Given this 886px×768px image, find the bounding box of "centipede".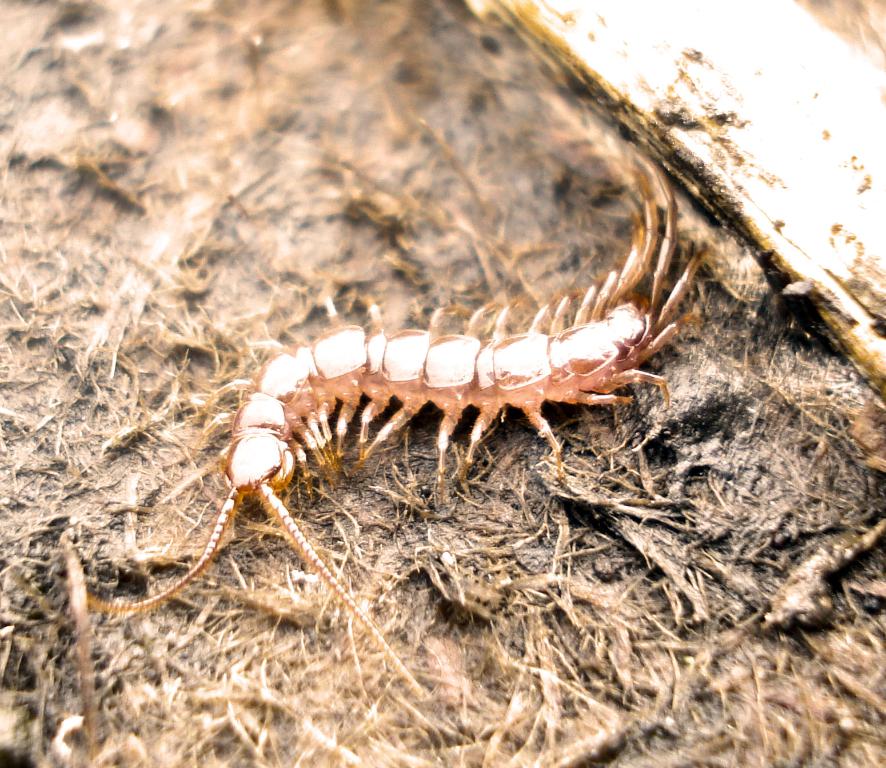
[x1=86, y1=171, x2=701, y2=694].
